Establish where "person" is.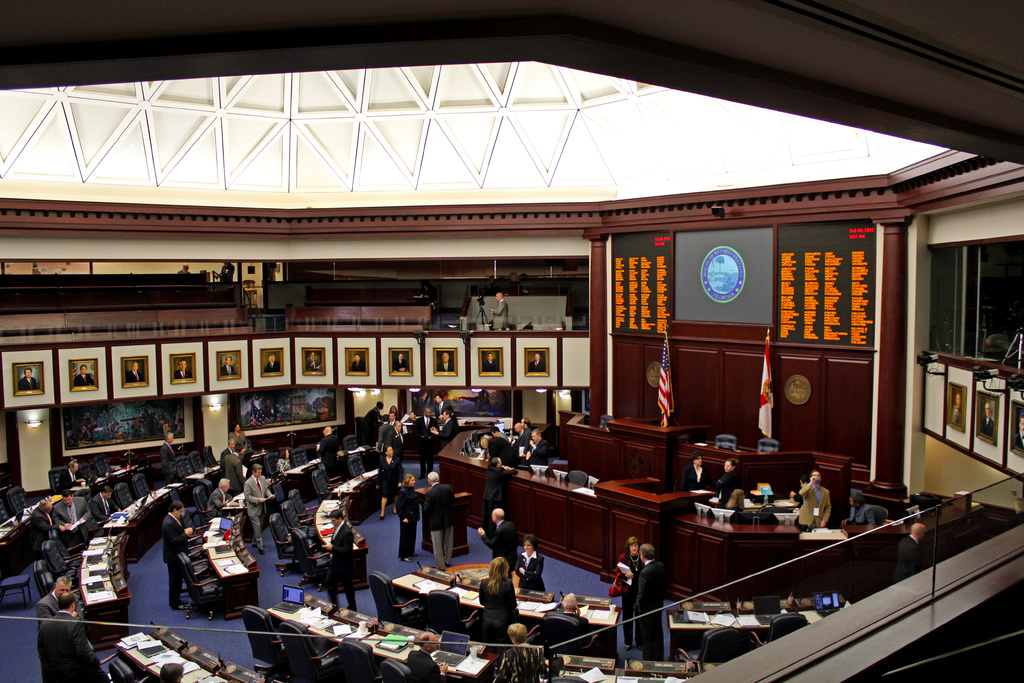
Established at [left=511, top=540, right=540, bottom=595].
